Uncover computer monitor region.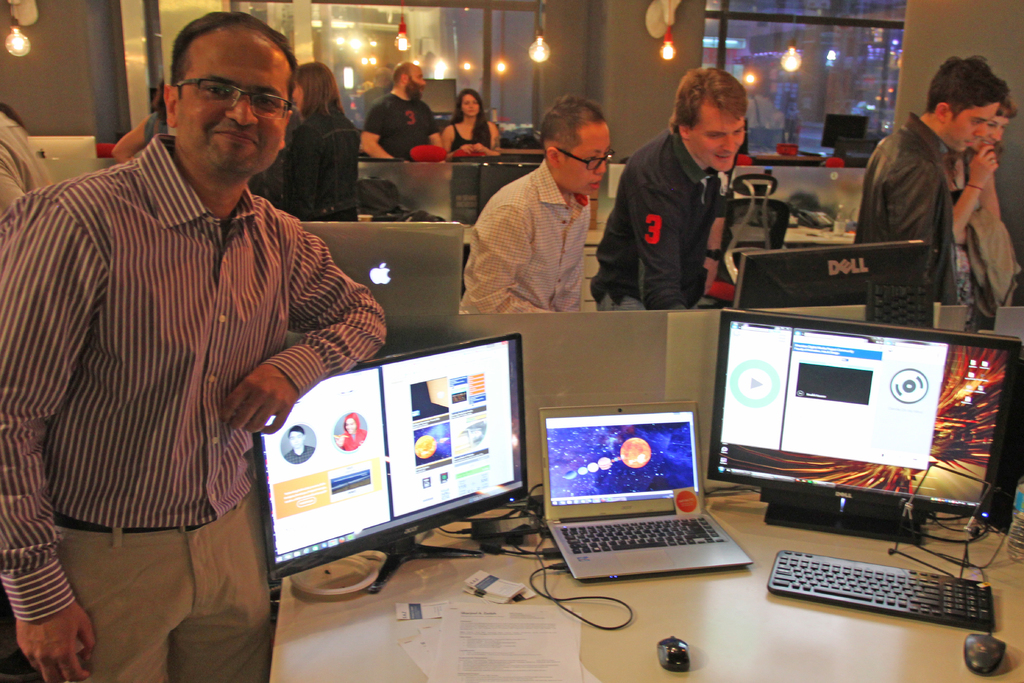
Uncovered: region(731, 236, 933, 311).
